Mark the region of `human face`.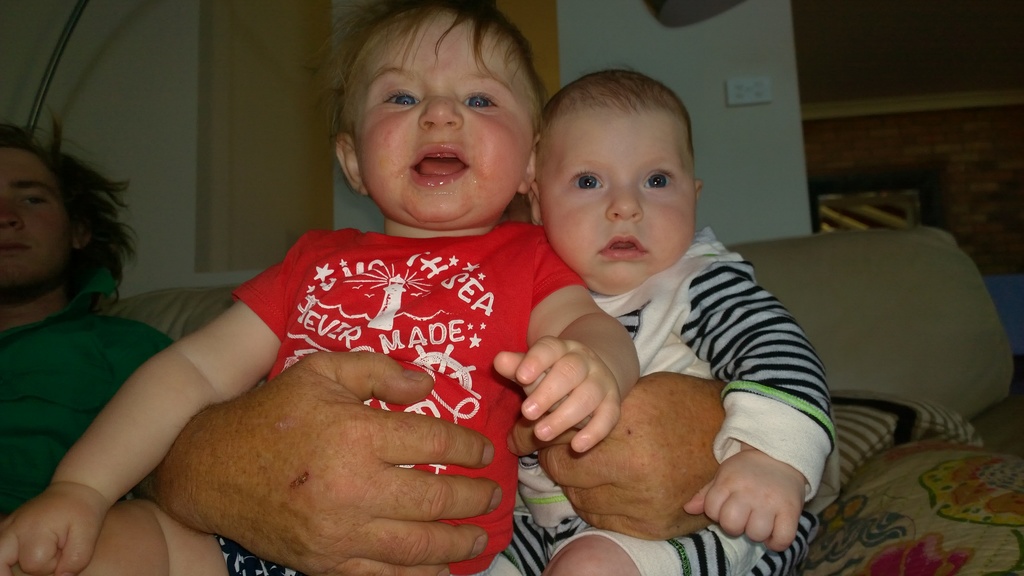
Region: bbox(0, 141, 79, 288).
